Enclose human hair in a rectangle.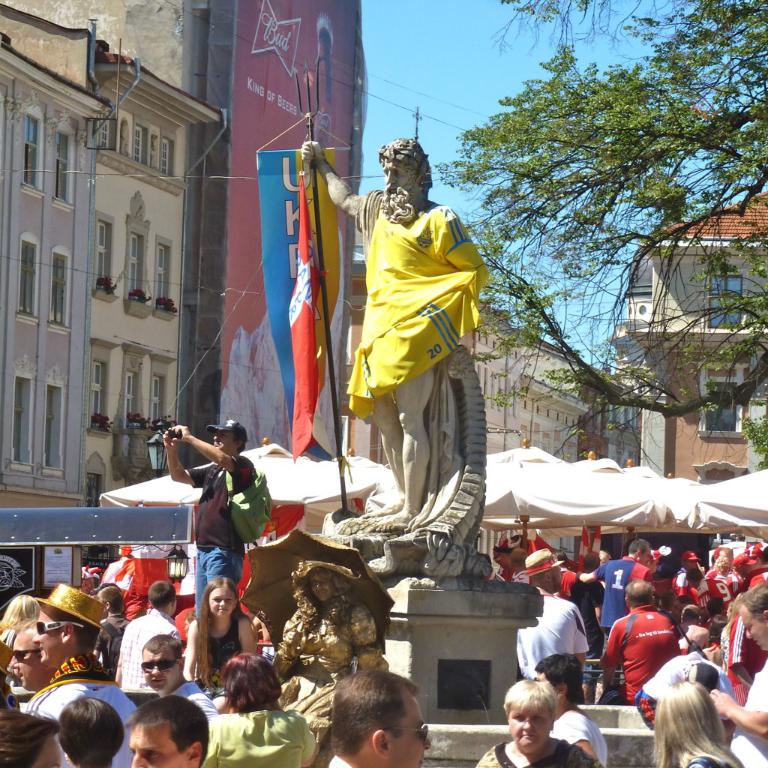
[x1=515, y1=547, x2=527, y2=568].
